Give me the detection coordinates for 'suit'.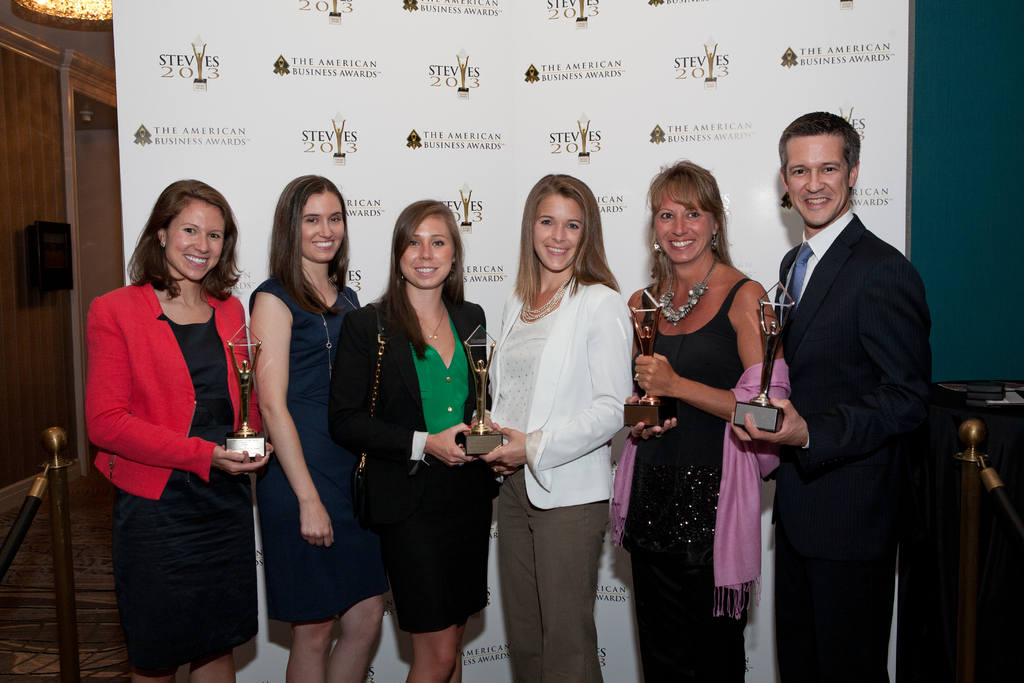
<region>776, 205, 935, 682</region>.
